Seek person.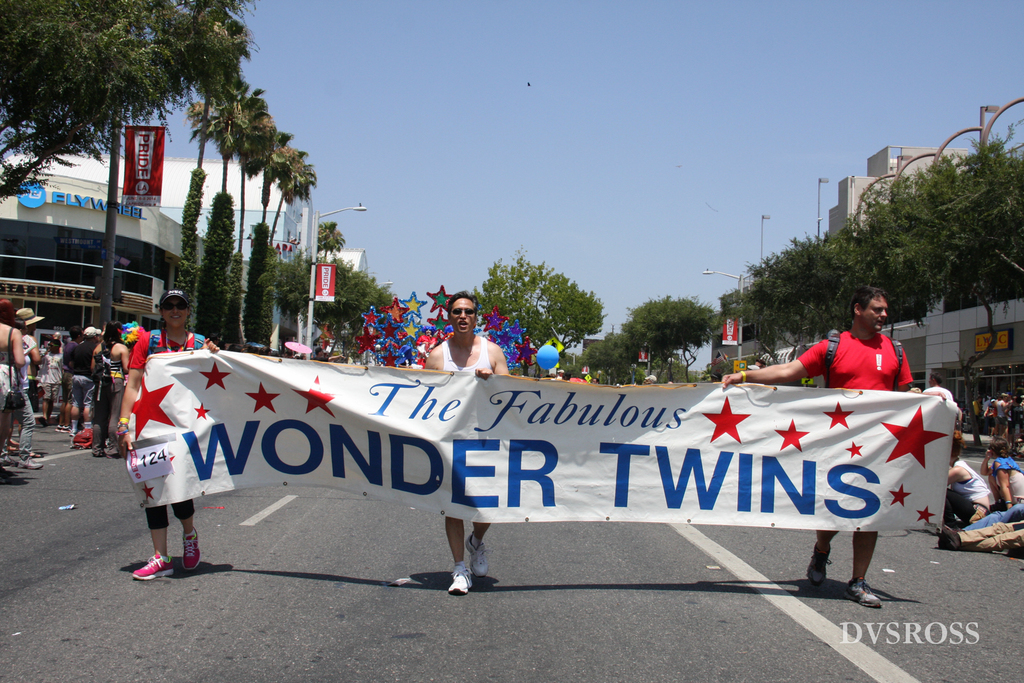
938, 521, 1023, 557.
